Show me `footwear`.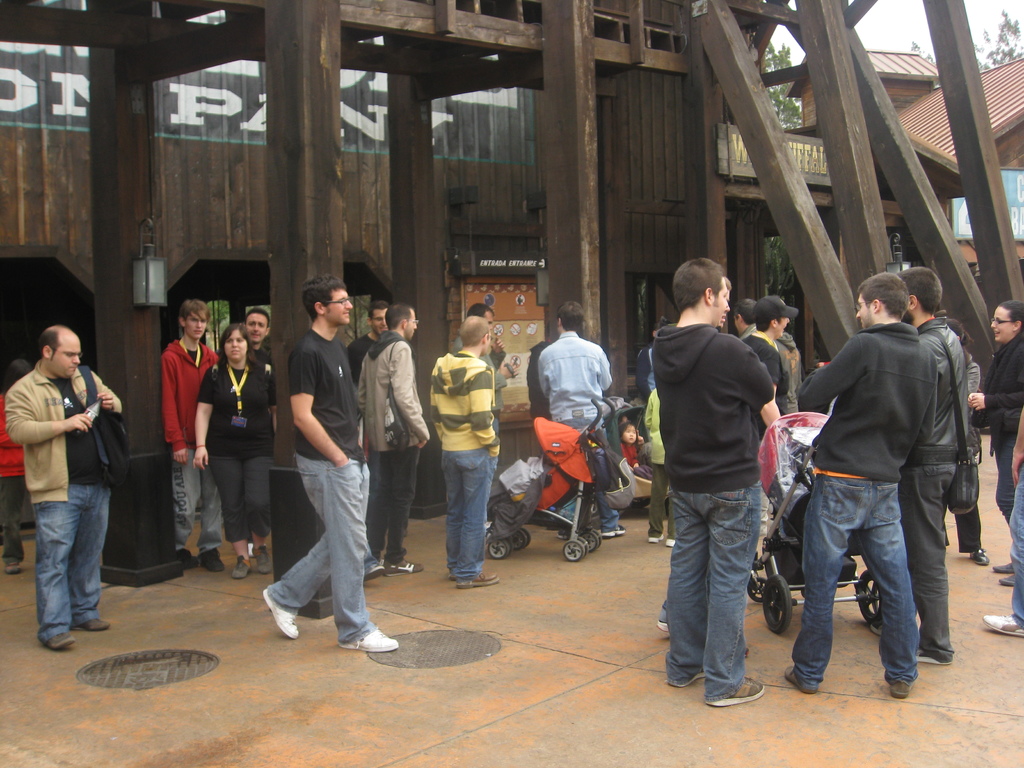
`footwear` is here: [251, 547, 268, 572].
